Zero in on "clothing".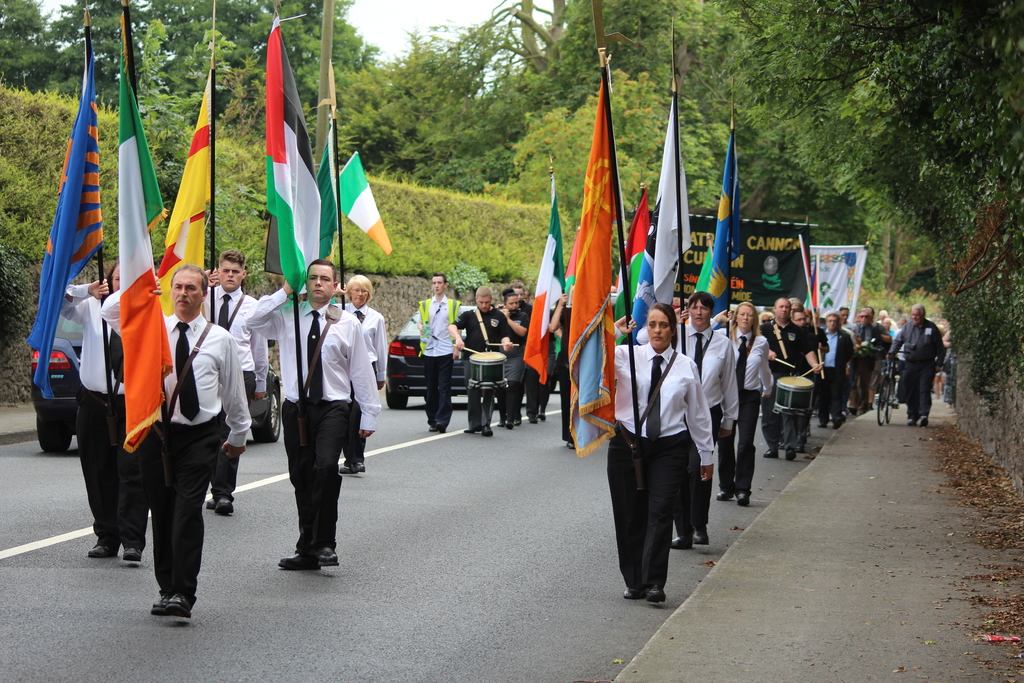
Zeroed in: box=[196, 283, 269, 500].
